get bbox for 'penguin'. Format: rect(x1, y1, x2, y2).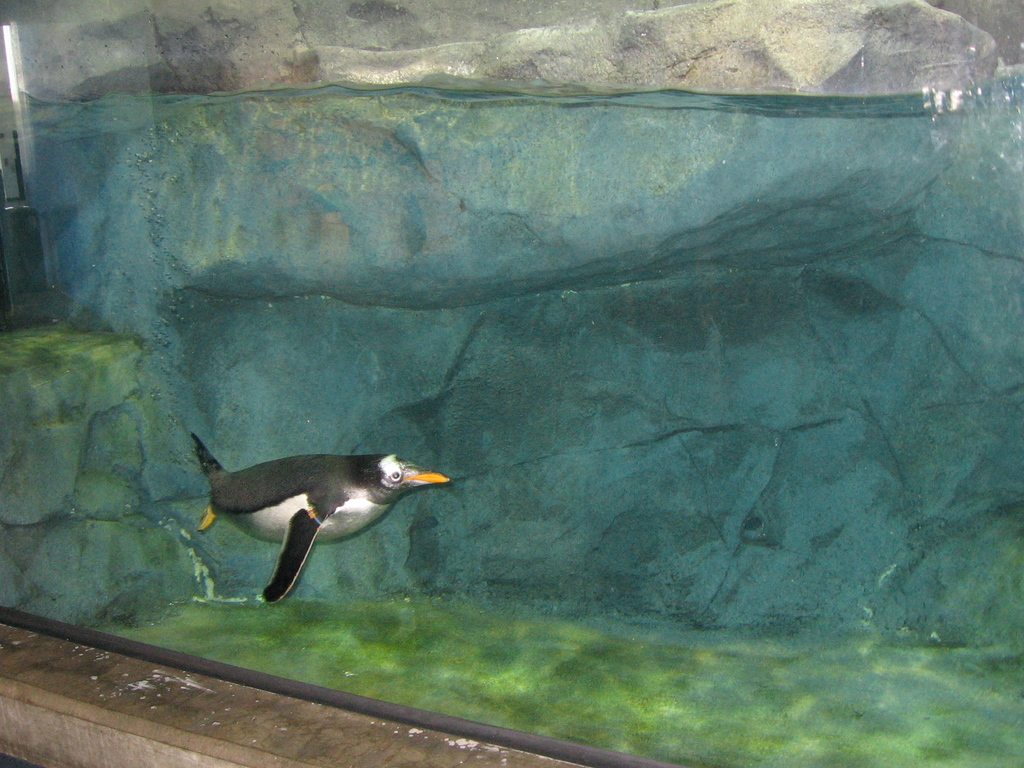
rect(184, 424, 451, 603).
